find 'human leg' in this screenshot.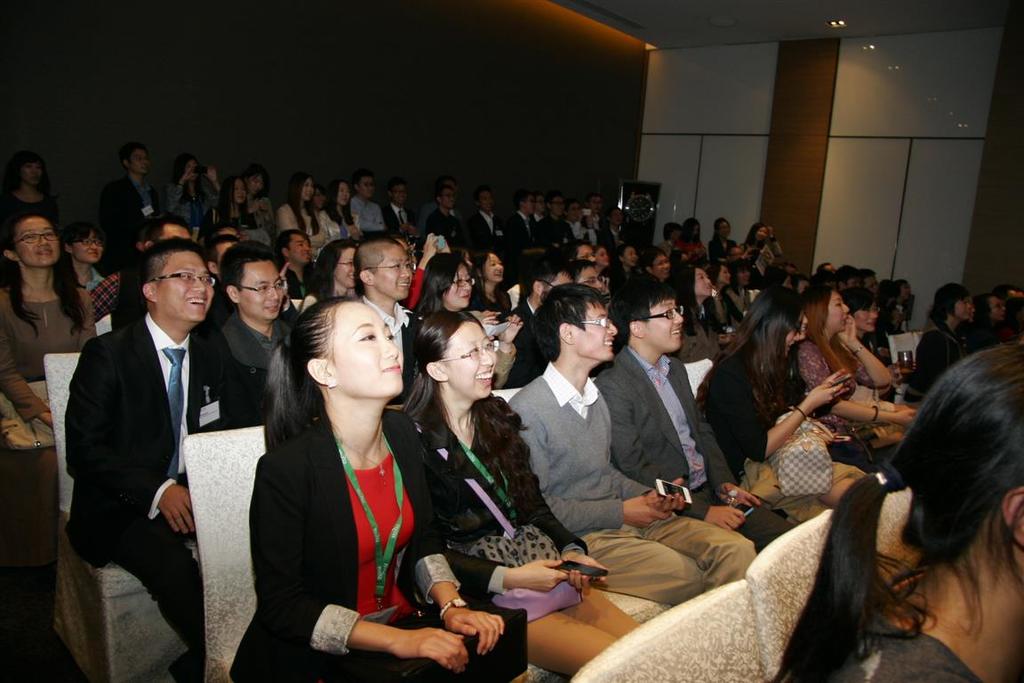
The bounding box for 'human leg' is {"x1": 575, "y1": 524, "x2": 697, "y2": 605}.
